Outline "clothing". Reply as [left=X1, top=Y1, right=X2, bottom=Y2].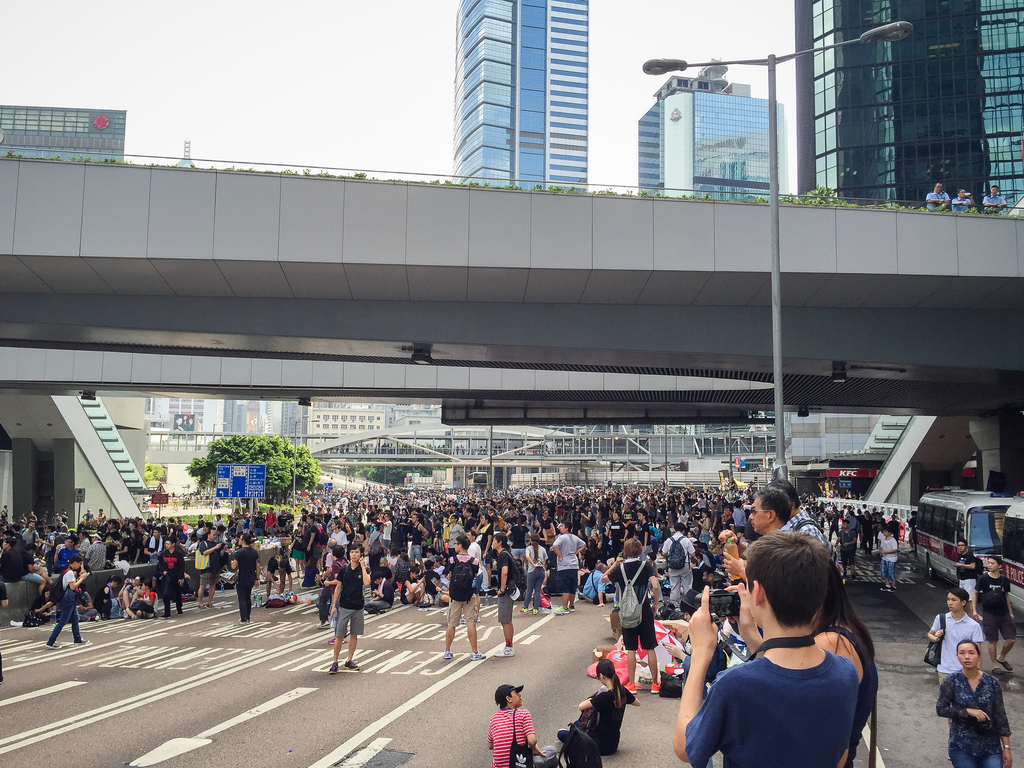
[left=335, top=596, right=362, bottom=632].
